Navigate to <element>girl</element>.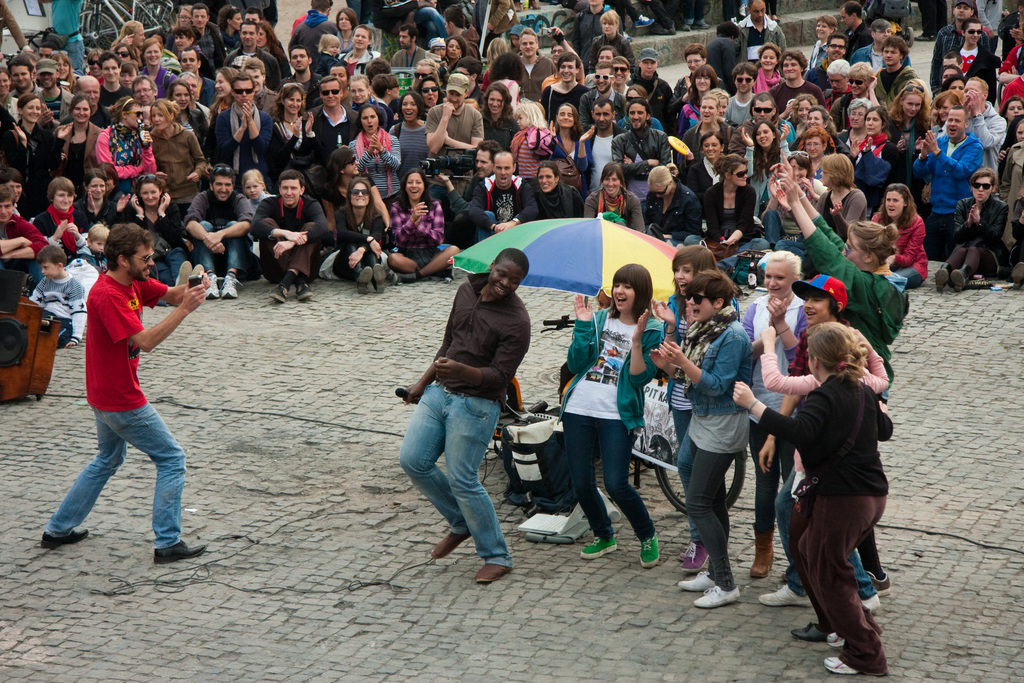
Navigation target: pyautogui.locateOnScreen(52, 98, 106, 174).
